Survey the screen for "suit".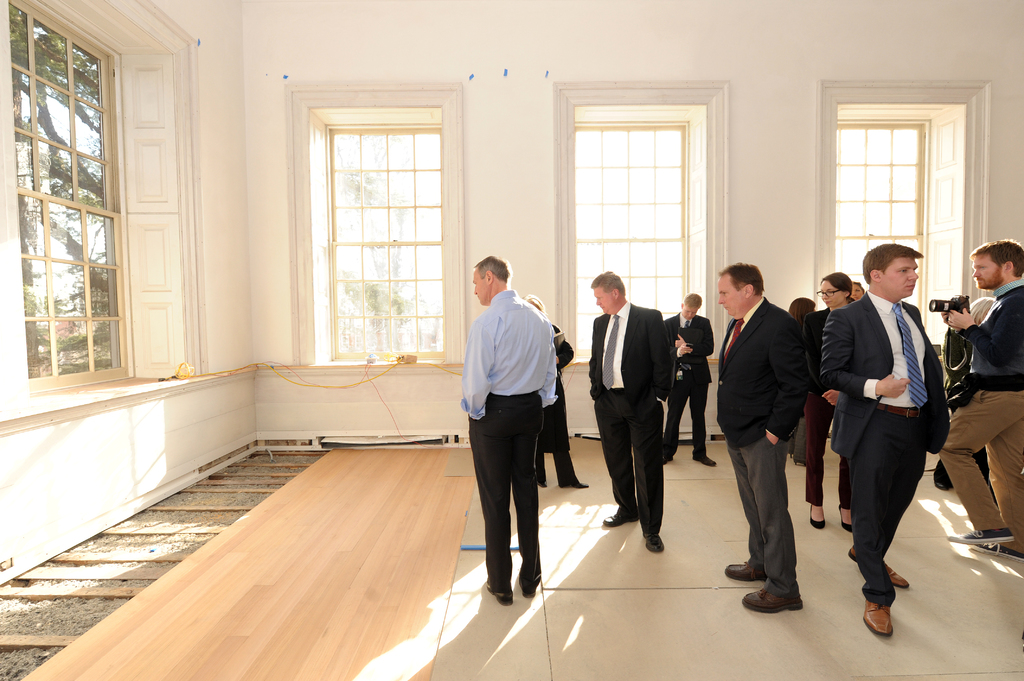
Survey found: detection(669, 310, 717, 462).
